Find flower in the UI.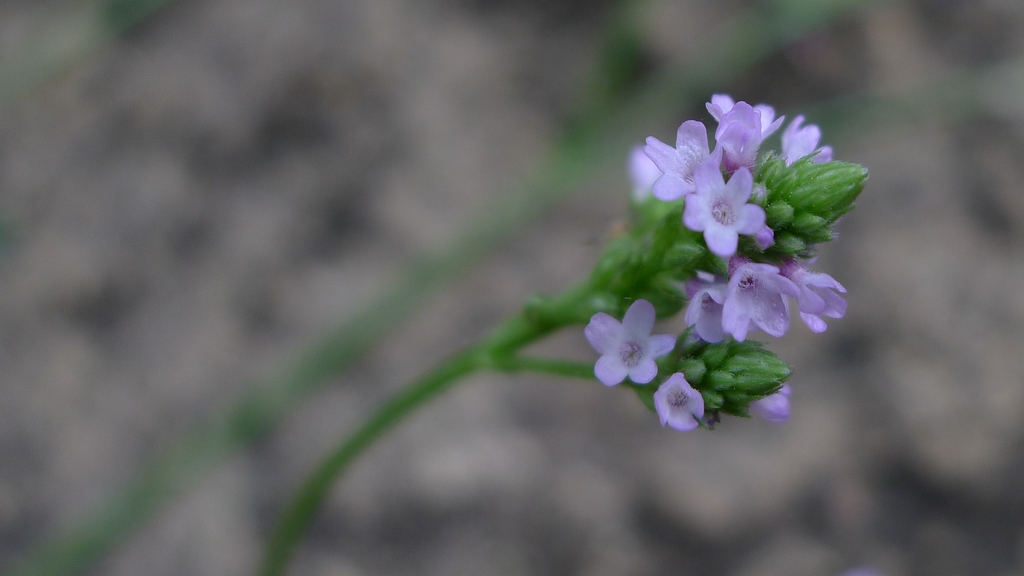
UI element at x1=683 y1=160 x2=765 y2=252.
